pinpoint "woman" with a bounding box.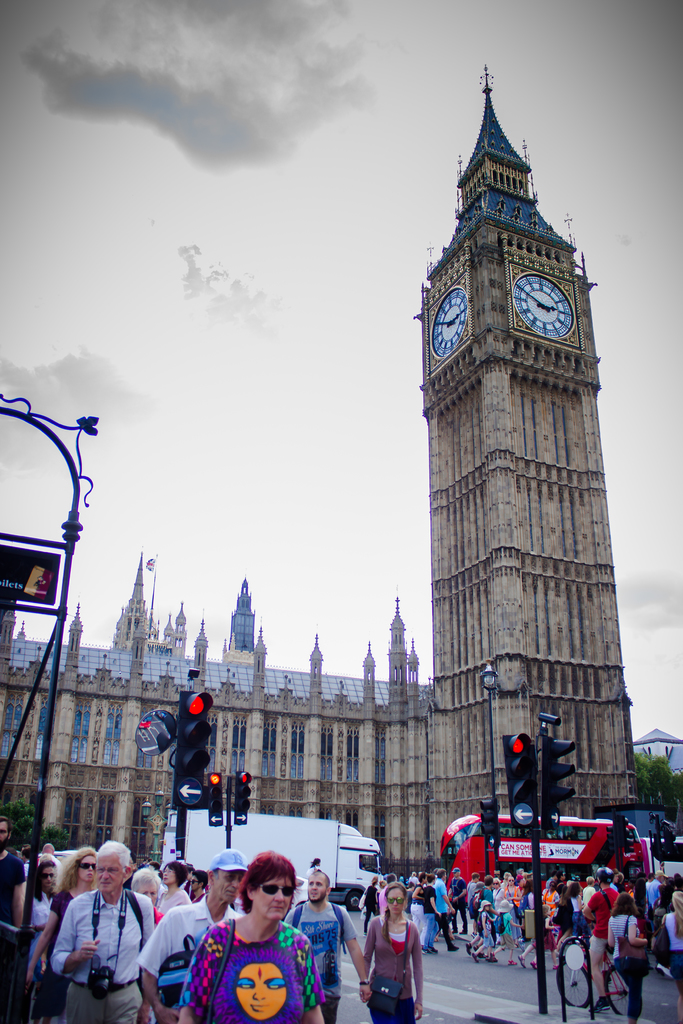
[left=658, top=893, right=682, bottom=1021].
